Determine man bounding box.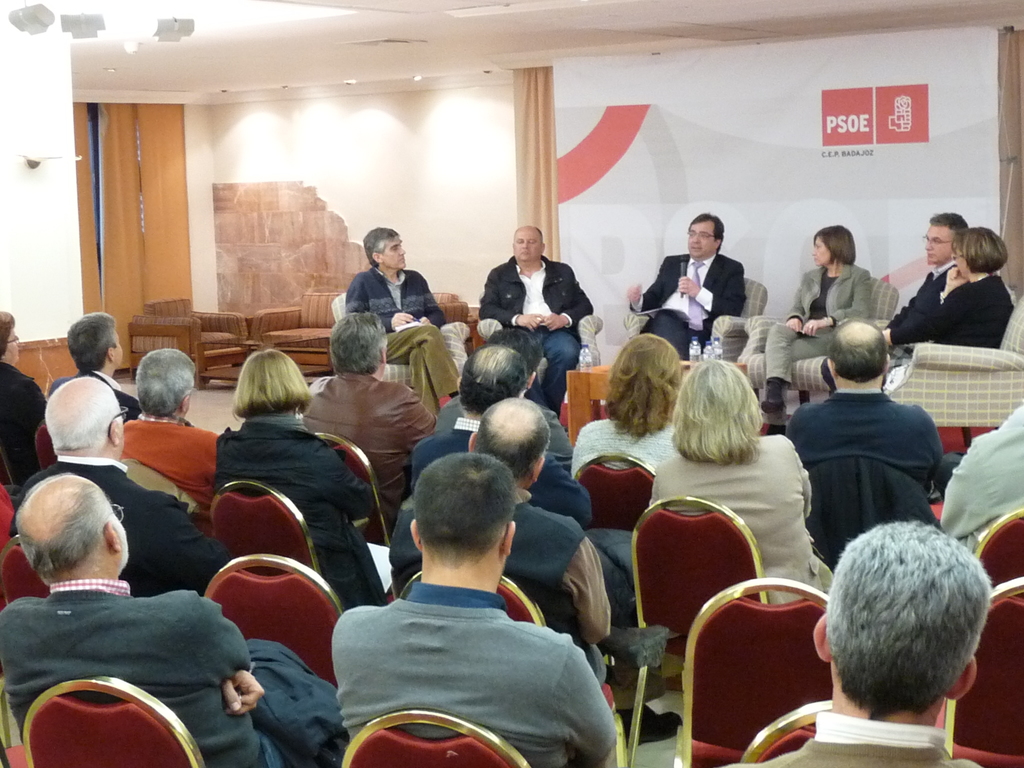
Determined: BBox(410, 344, 678, 738).
